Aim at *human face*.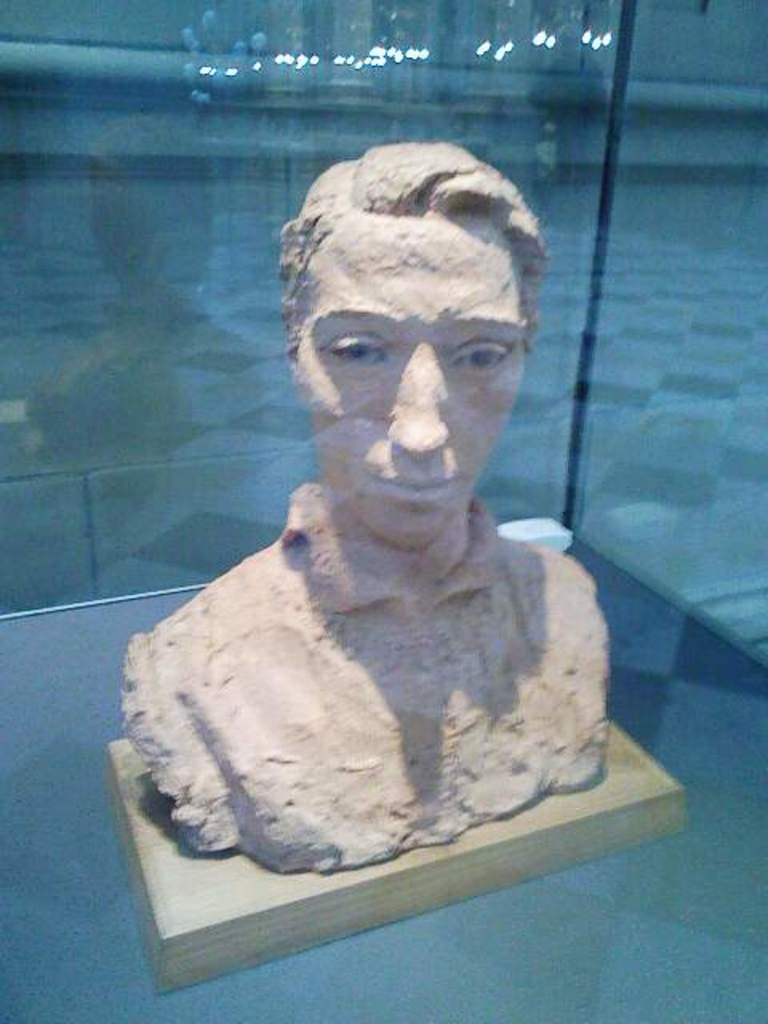
Aimed at 293, 210, 525, 547.
